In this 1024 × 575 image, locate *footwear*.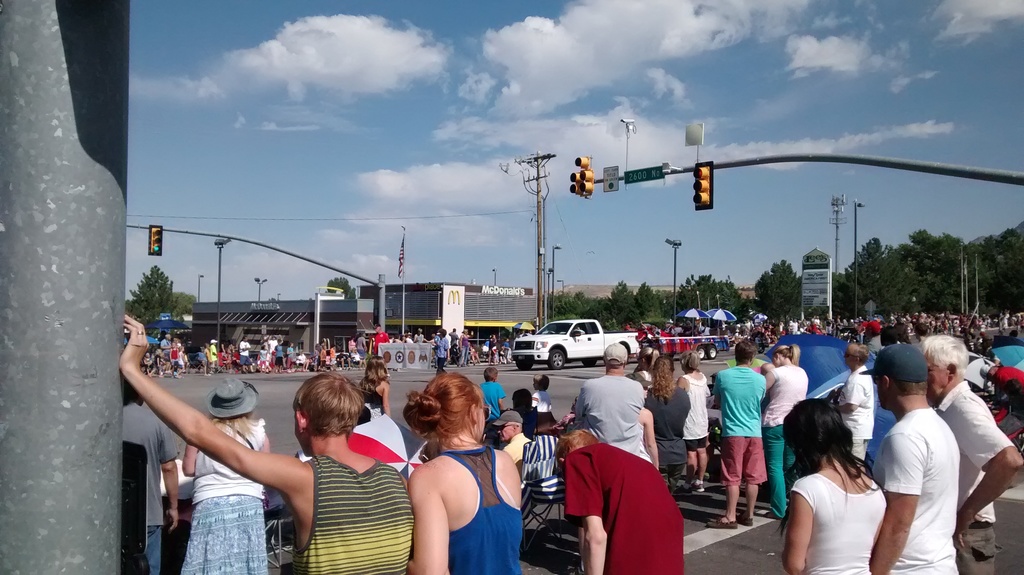
Bounding box: Rect(707, 515, 737, 530).
